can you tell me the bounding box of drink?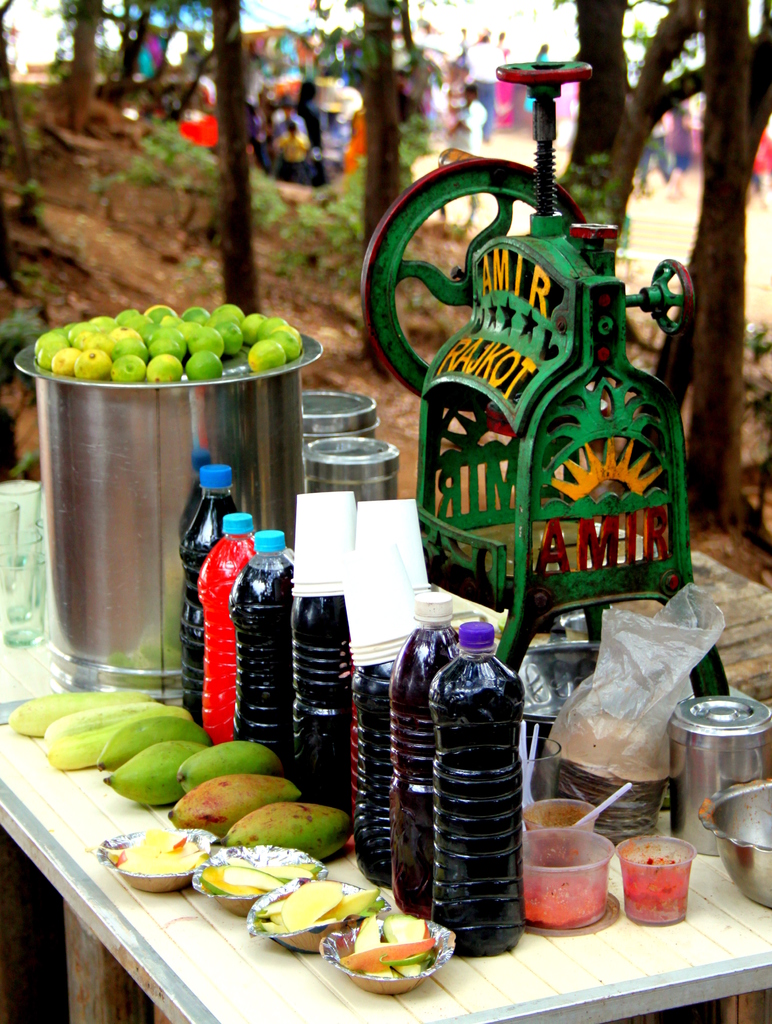
x1=293 y1=591 x2=349 y2=817.
